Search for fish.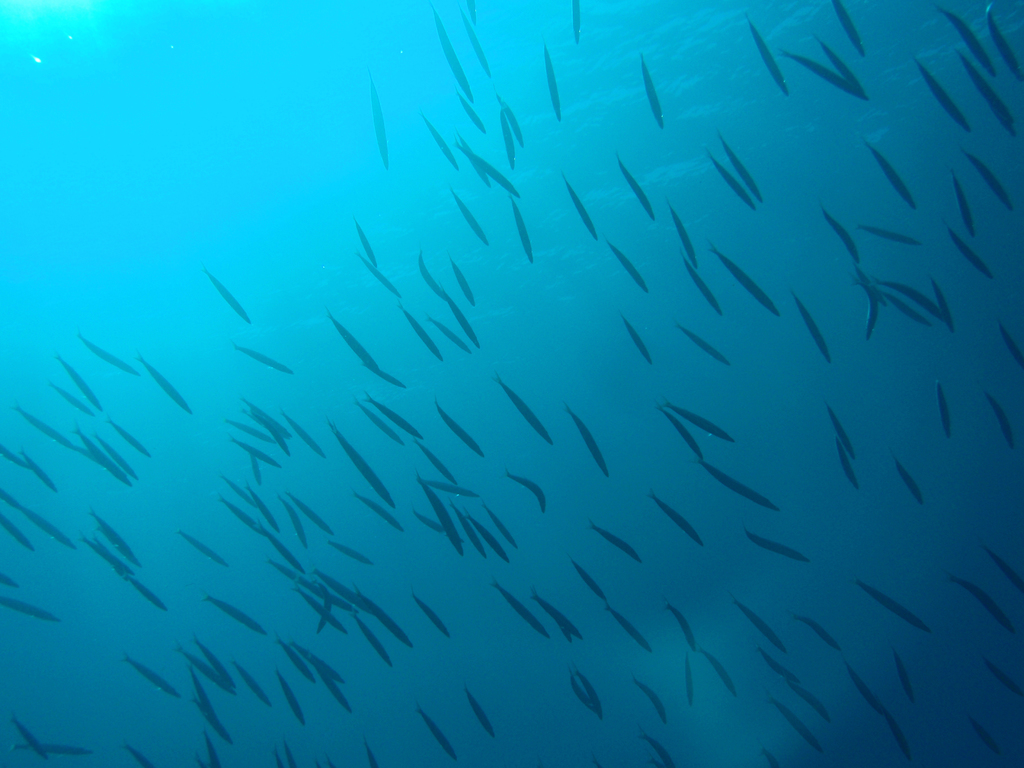
Found at (x1=960, y1=145, x2=1012, y2=210).
